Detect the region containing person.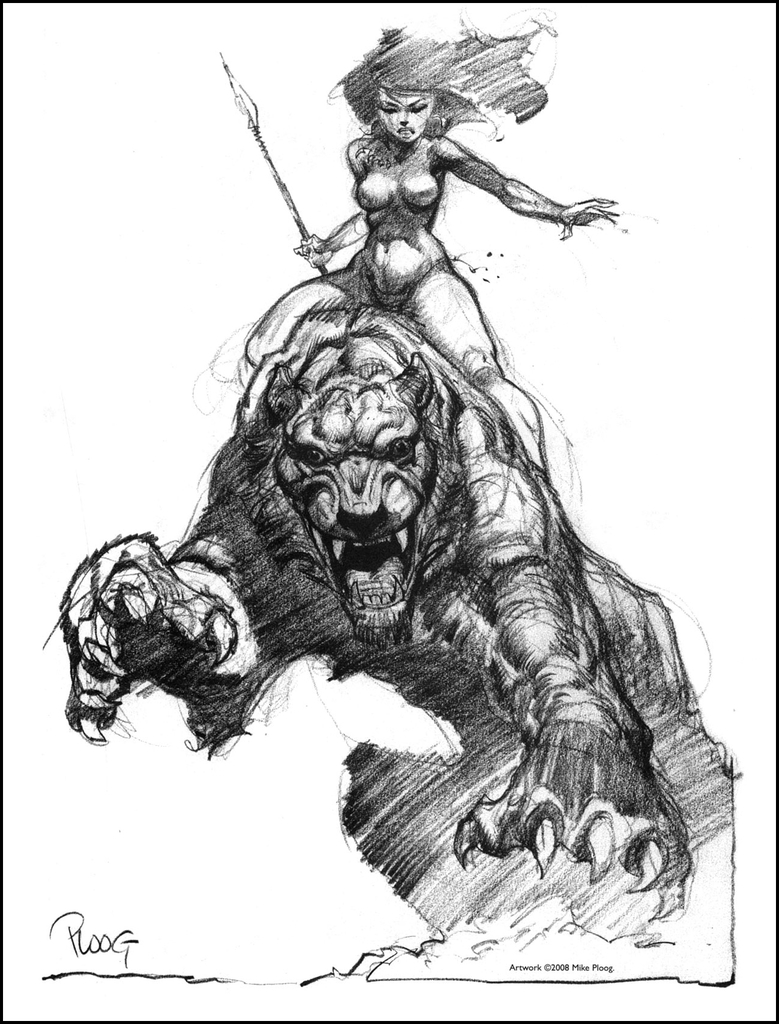
region(231, 22, 624, 468).
